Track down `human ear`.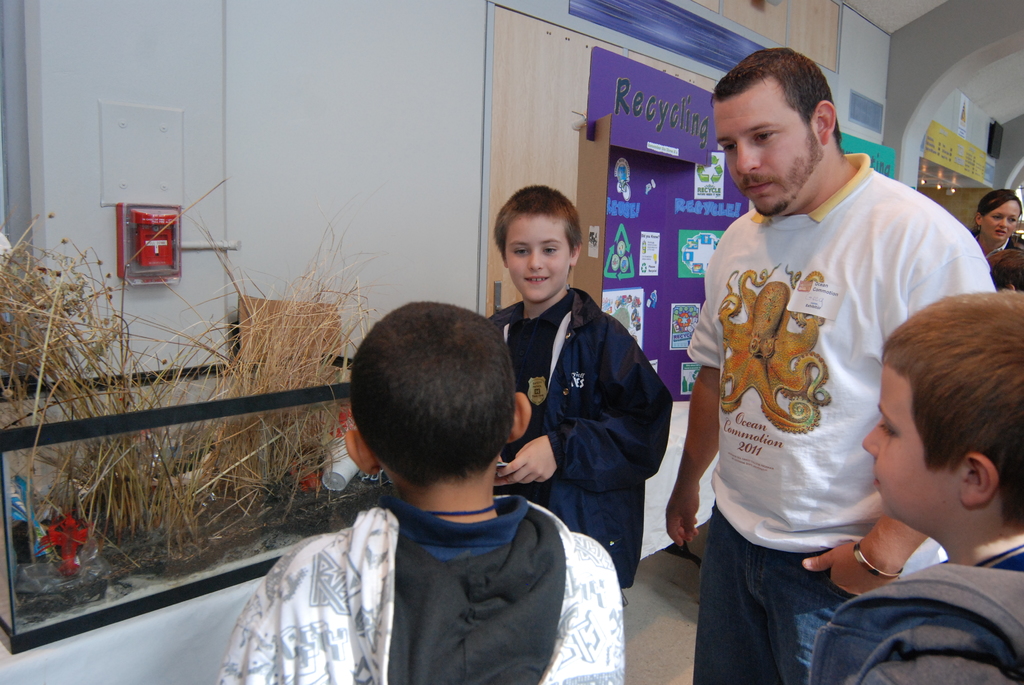
Tracked to crop(812, 102, 834, 145).
